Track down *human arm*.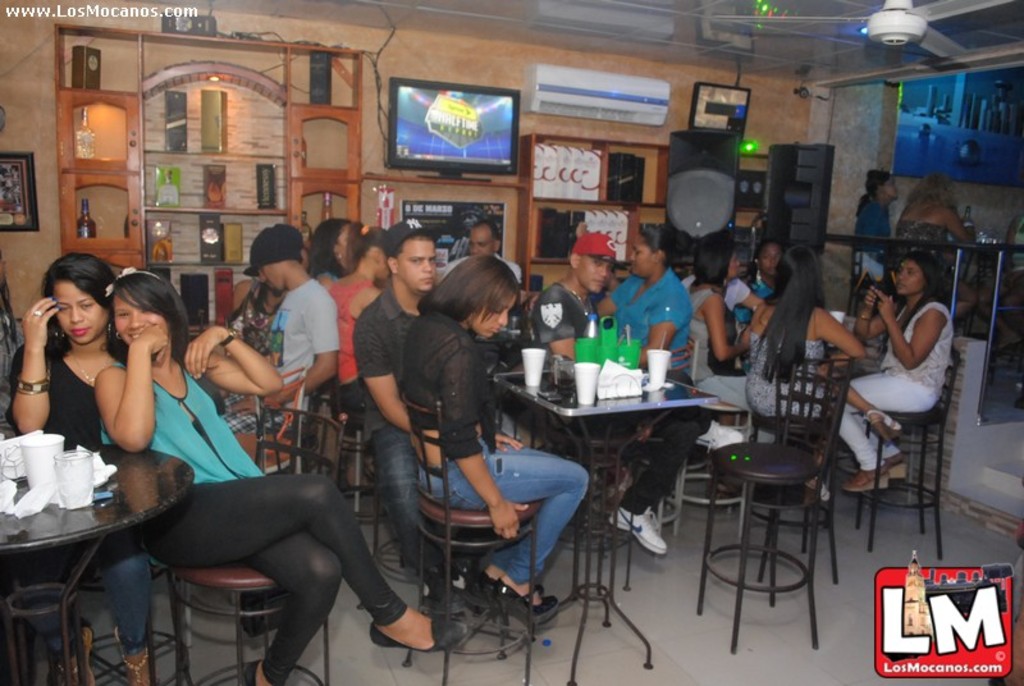
Tracked to [945,210,969,244].
